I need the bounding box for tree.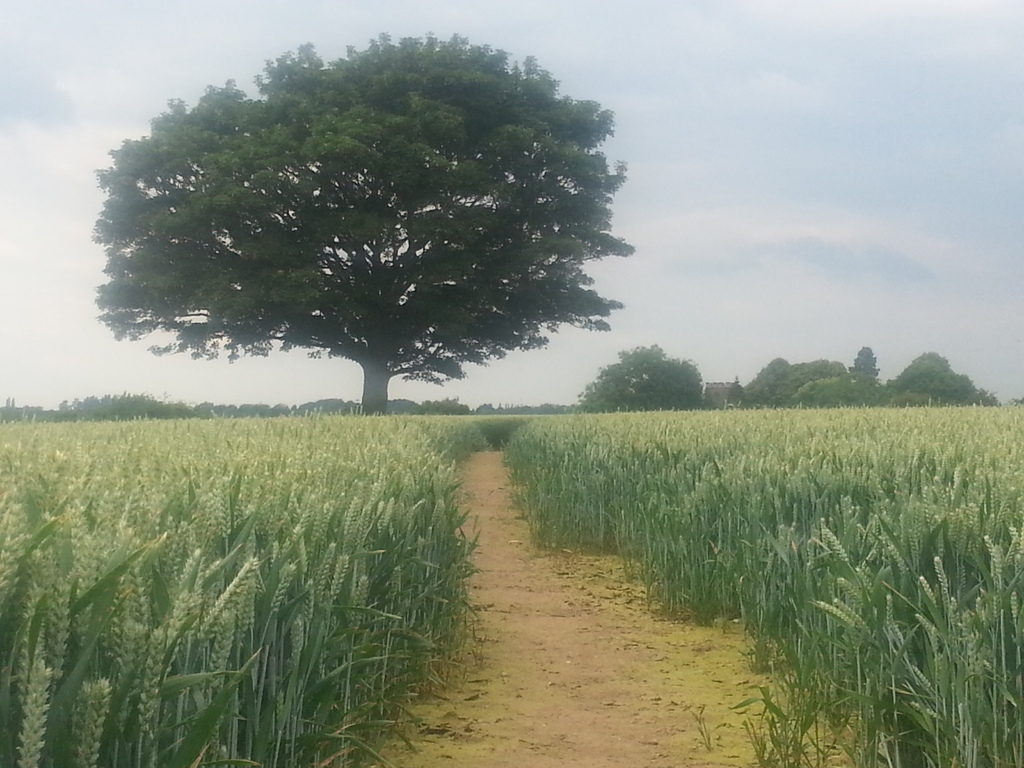
Here it is: <bbox>96, 102, 580, 420</bbox>.
